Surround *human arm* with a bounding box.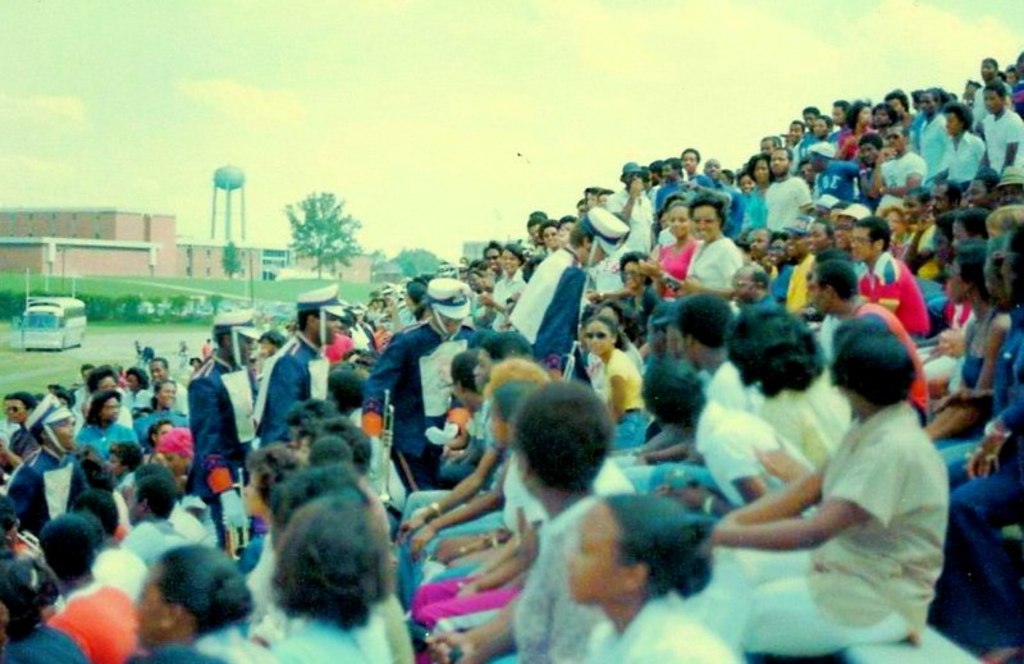
938, 329, 960, 353.
